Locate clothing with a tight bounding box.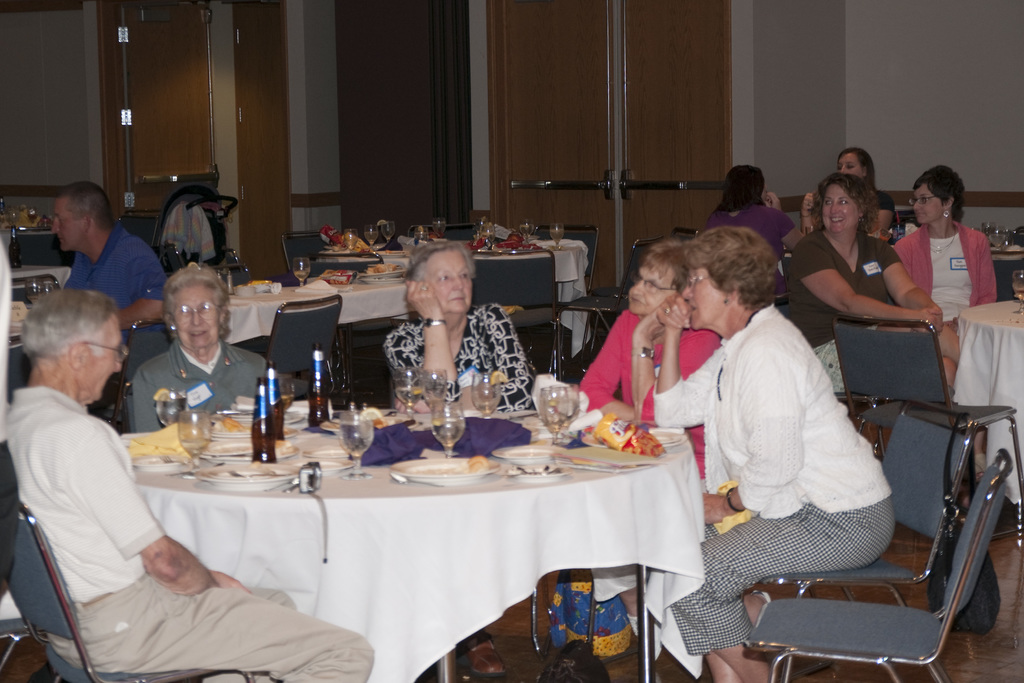
rect(136, 339, 276, 429).
